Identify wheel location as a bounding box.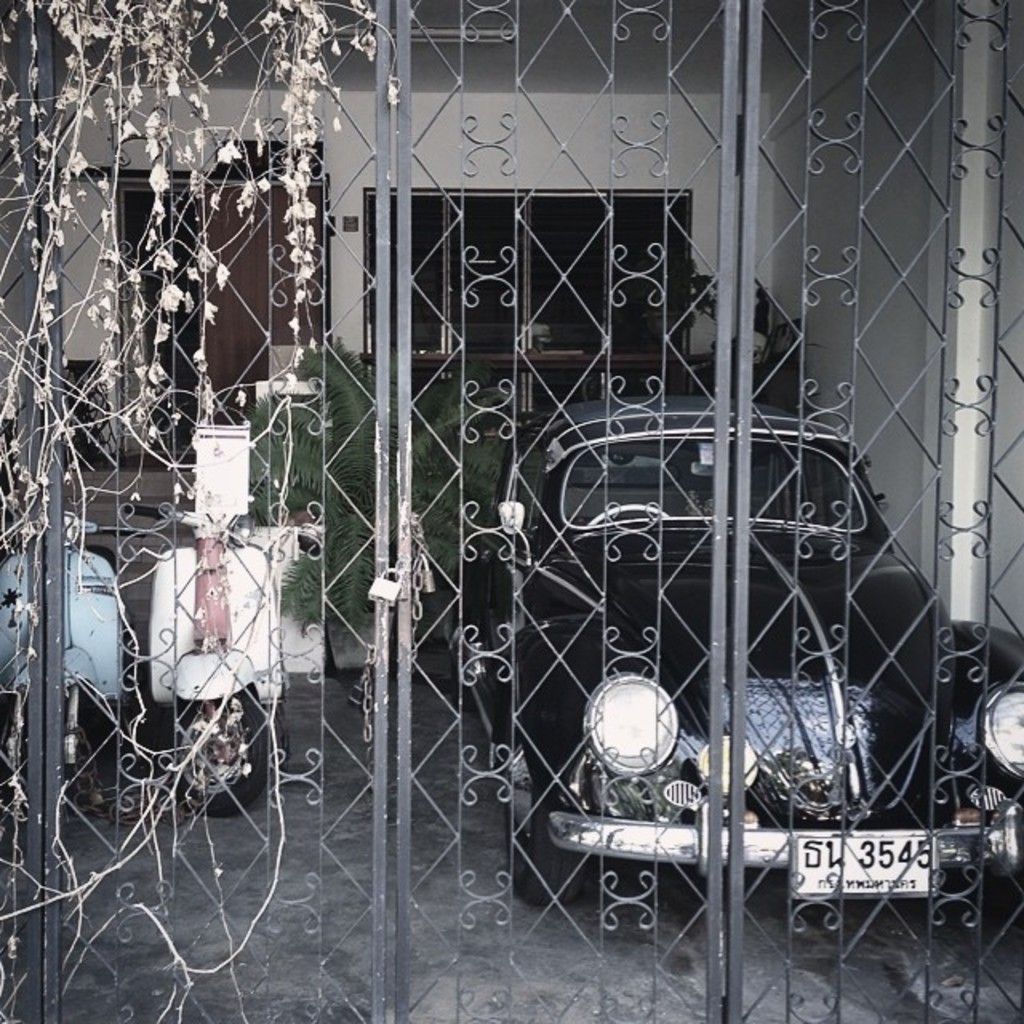
[x1=587, y1=502, x2=667, y2=526].
